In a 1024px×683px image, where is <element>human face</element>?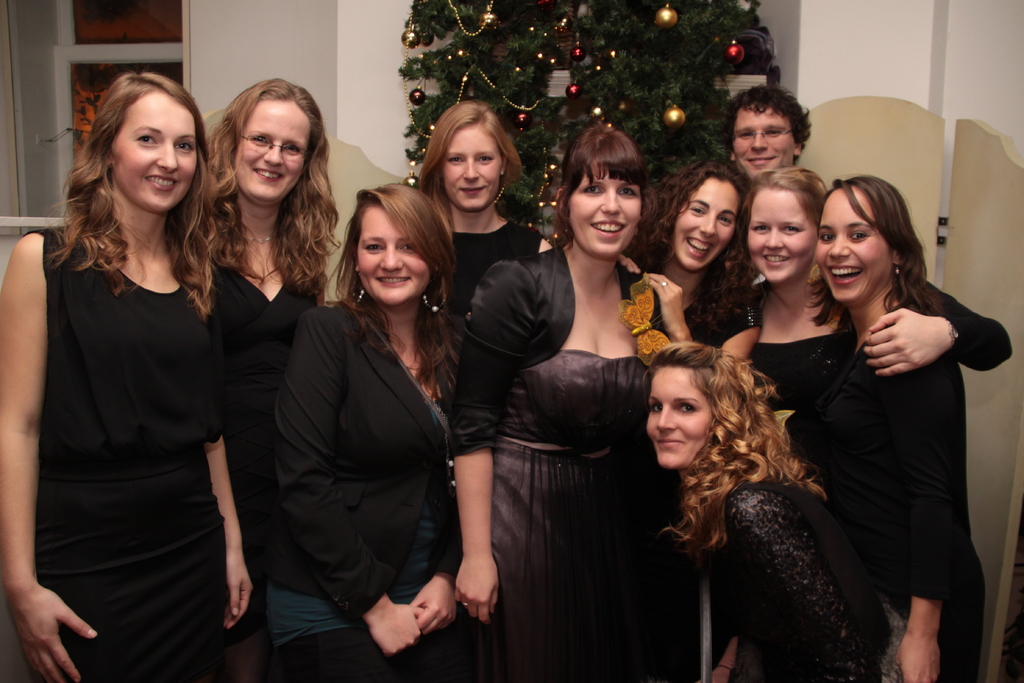
(left=353, top=209, right=429, bottom=308).
